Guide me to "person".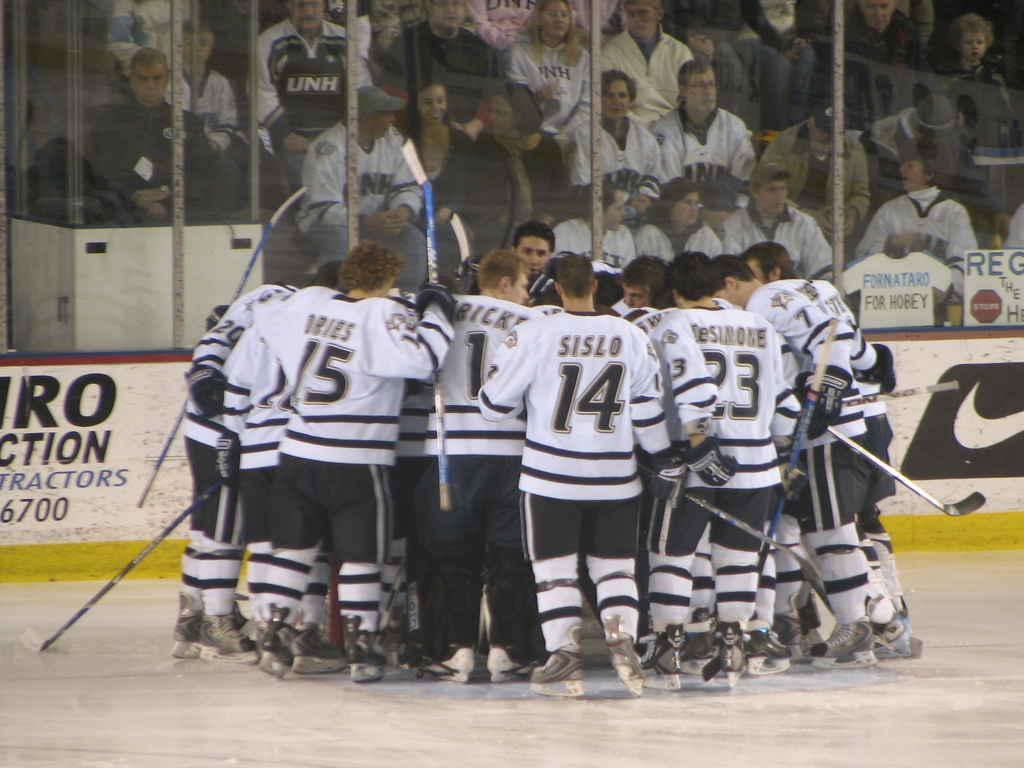
Guidance: box(173, 273, 301, 653).
